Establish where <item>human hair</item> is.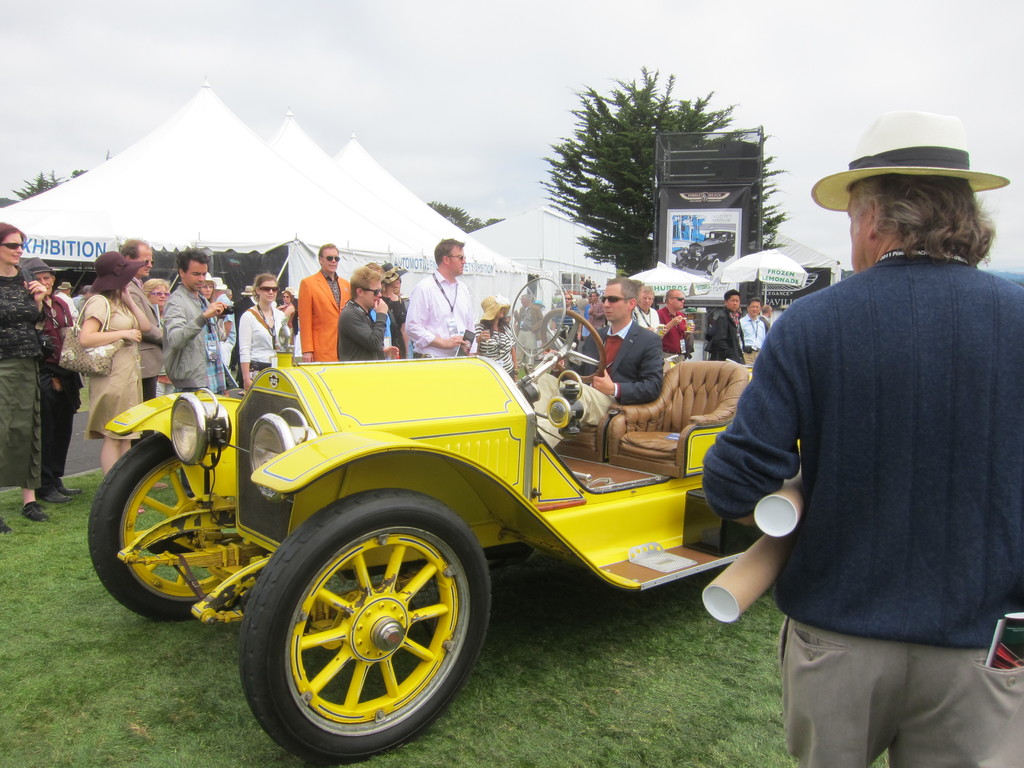
Established at detection(644, 285, 655, 293).
